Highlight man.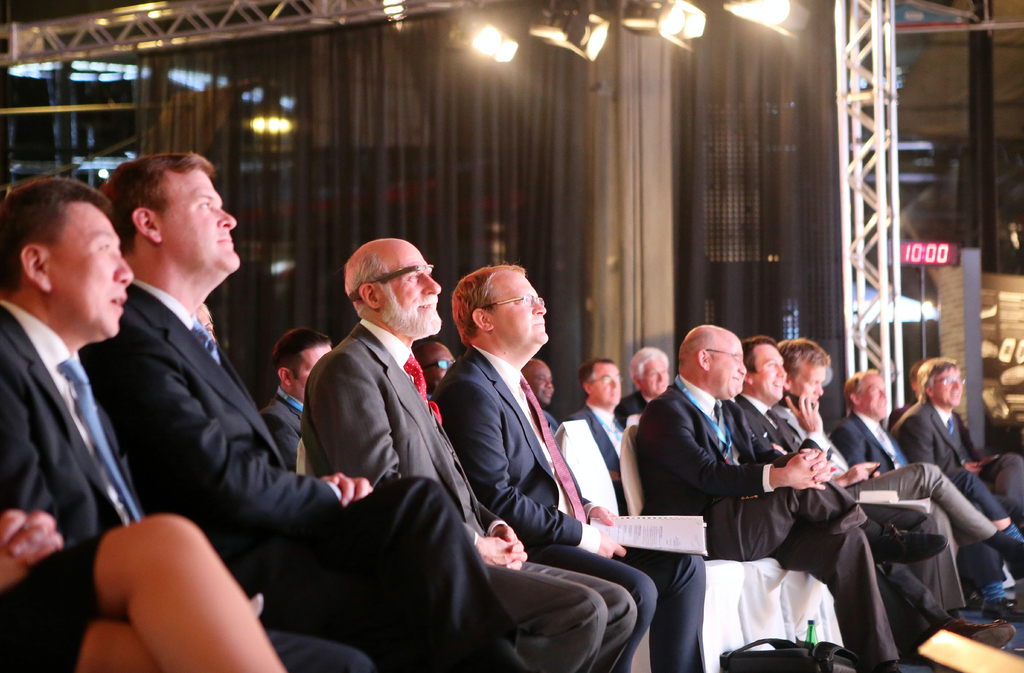
Highlighted region: [x1=567, y1=348, x2=636, y2=495].
